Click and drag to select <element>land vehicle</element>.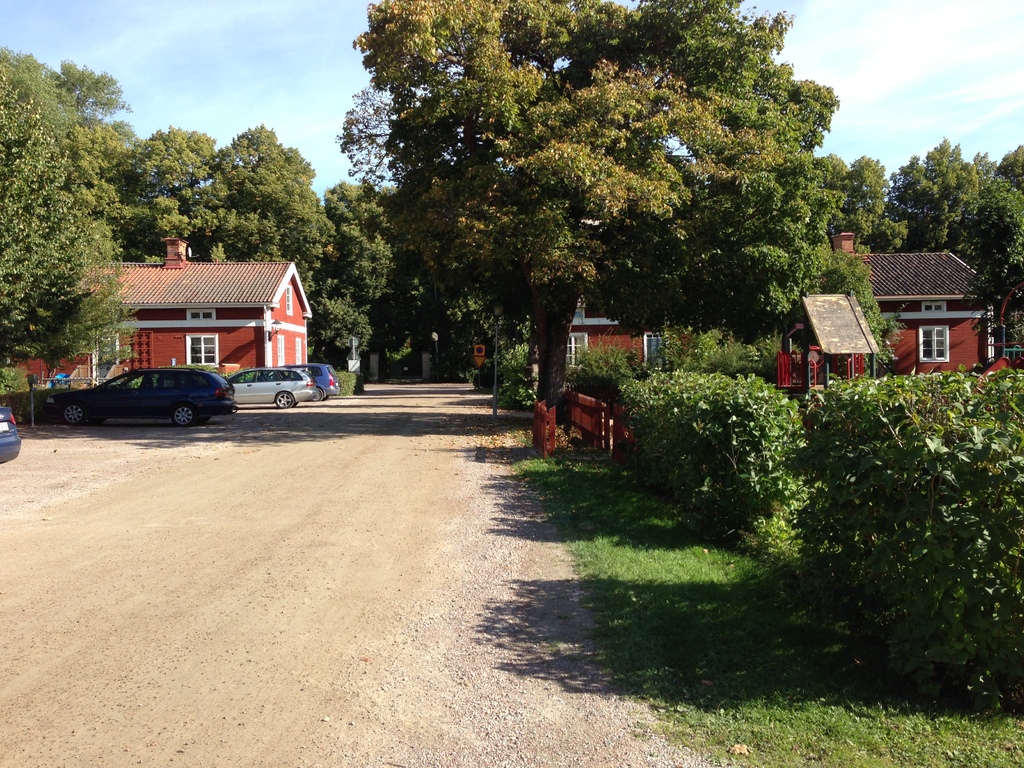
Selection: (x1=297, y1=364, x2=337, y2=390).
